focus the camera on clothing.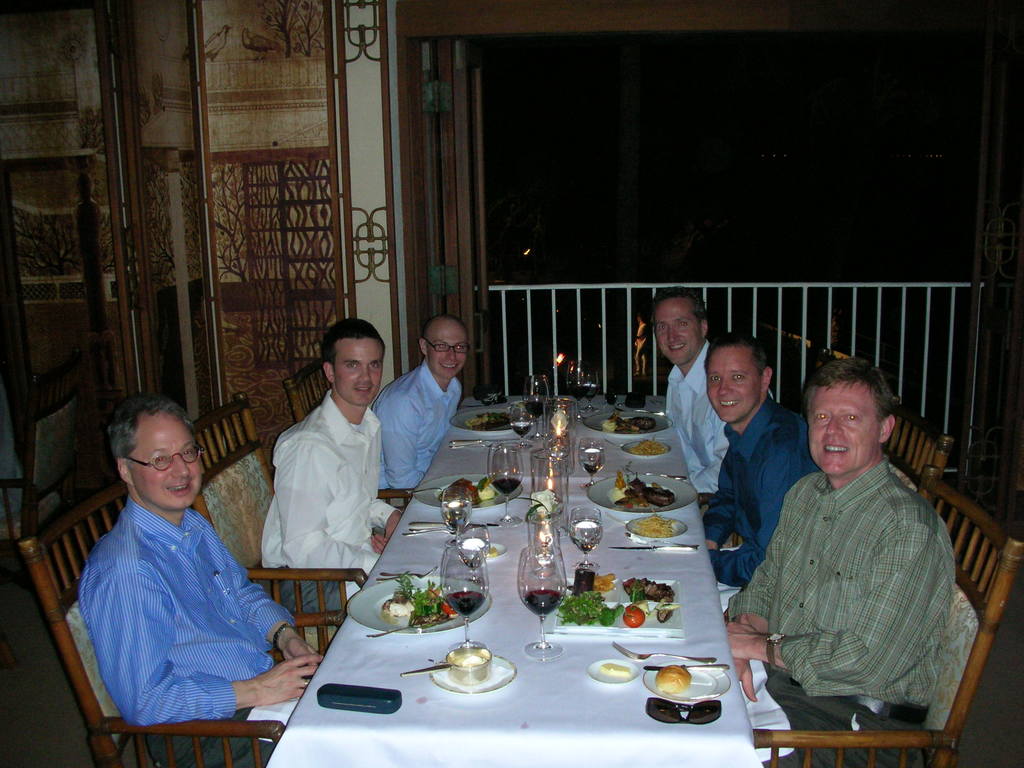
Focus region: box=[660, 346, 742, 500].
